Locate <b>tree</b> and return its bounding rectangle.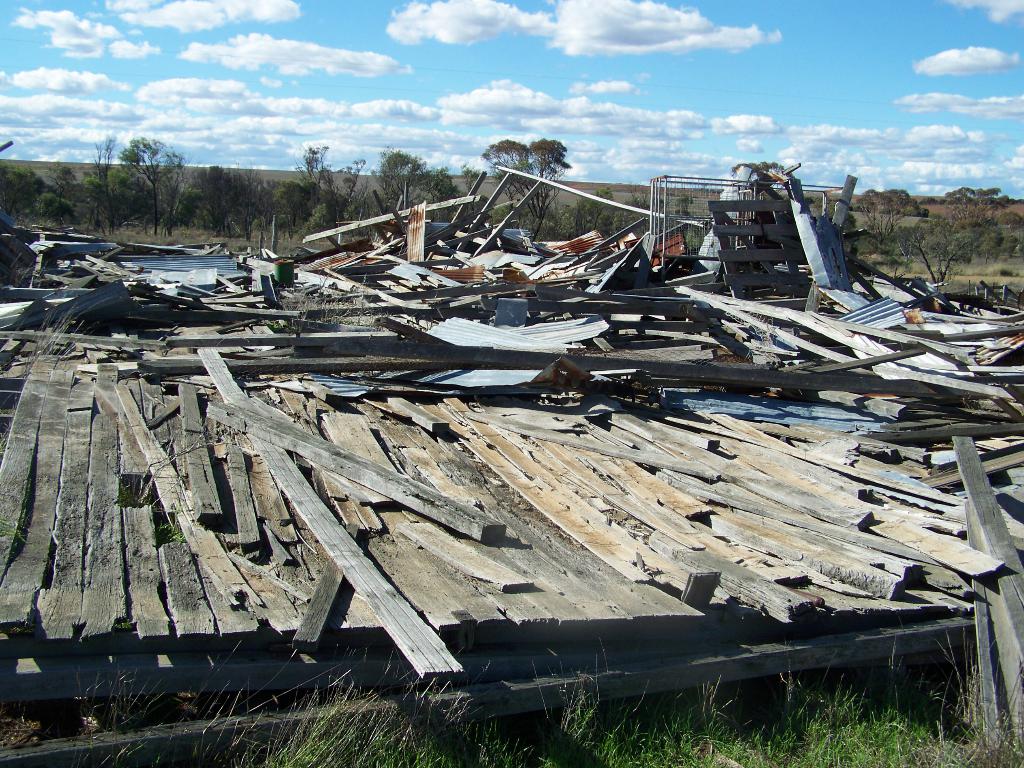
848/184/924/246.
